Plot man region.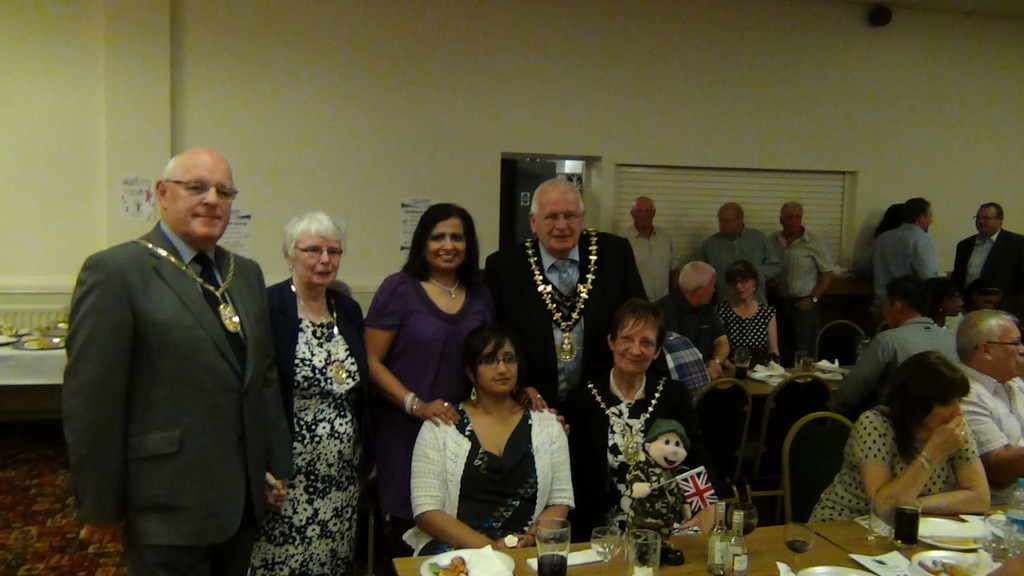
Plotted at BBox(653, 263, 733, 379).
